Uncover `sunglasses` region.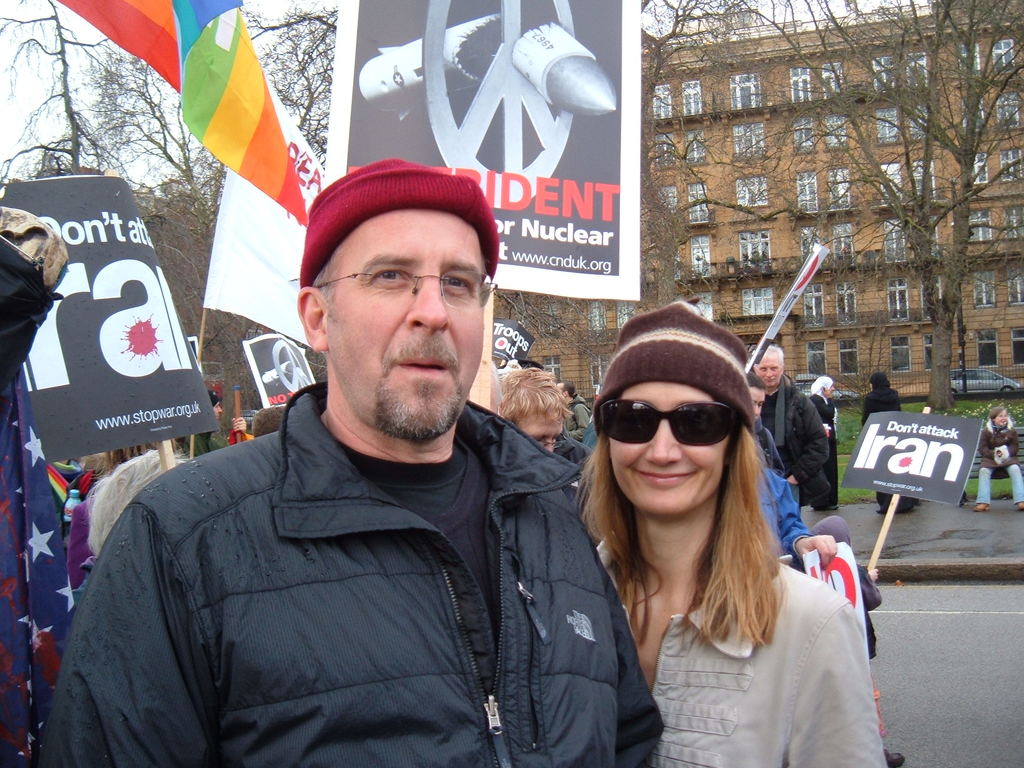
Uncovered: box=[602, 398, 743, 448].
